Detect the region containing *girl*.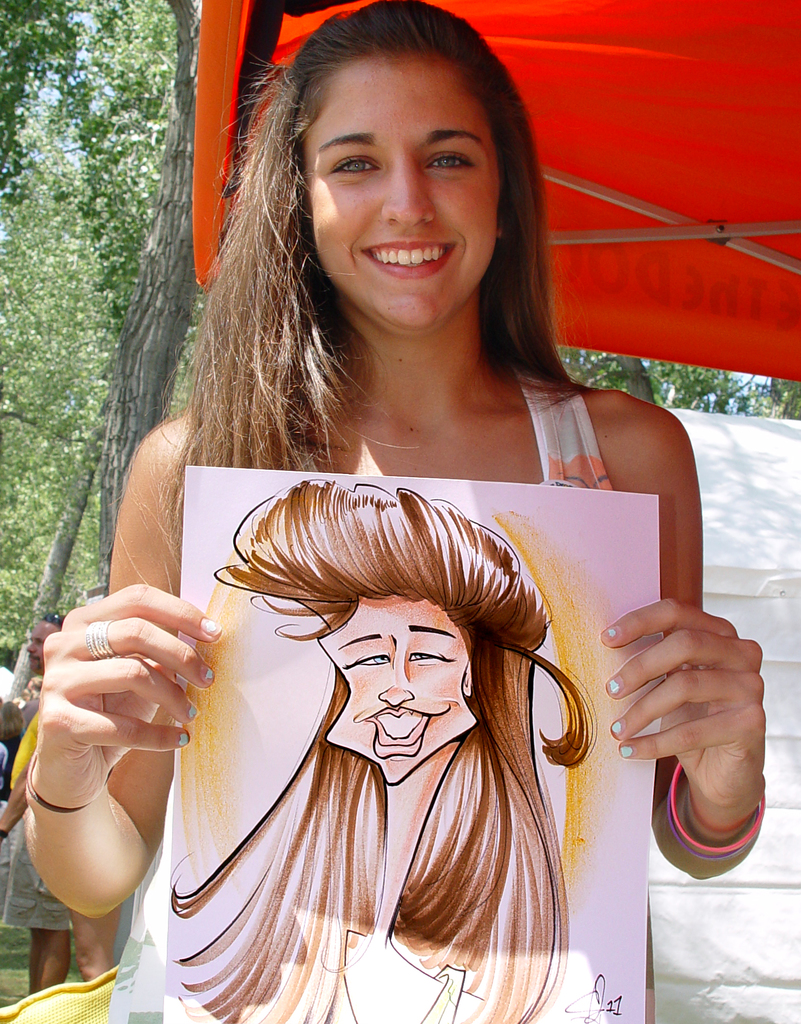
[22, 6, 765, 1023].
